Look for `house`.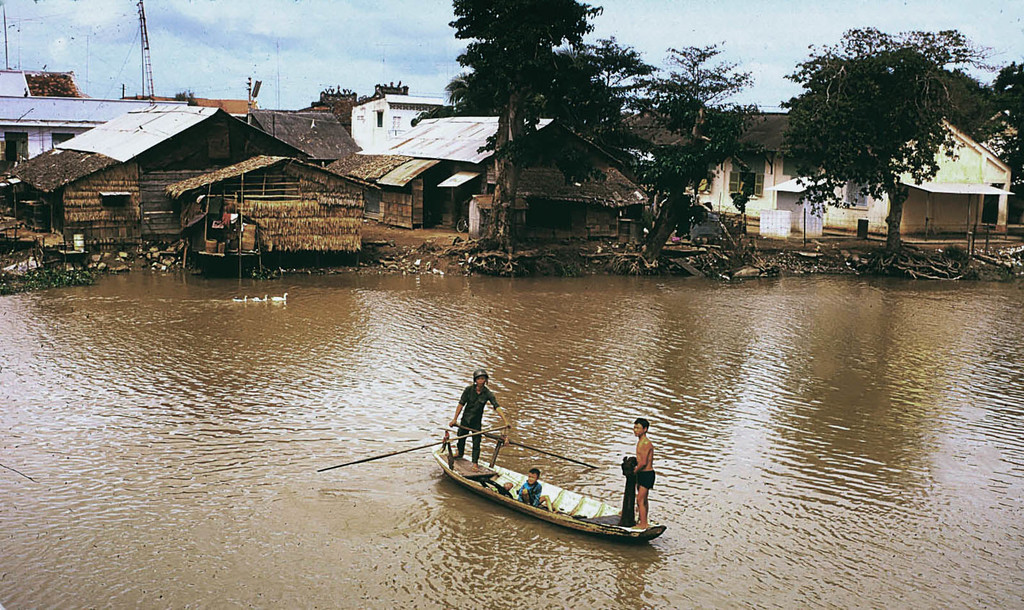
Found: x1=820, y1=113, x2=1002, y2=230.
